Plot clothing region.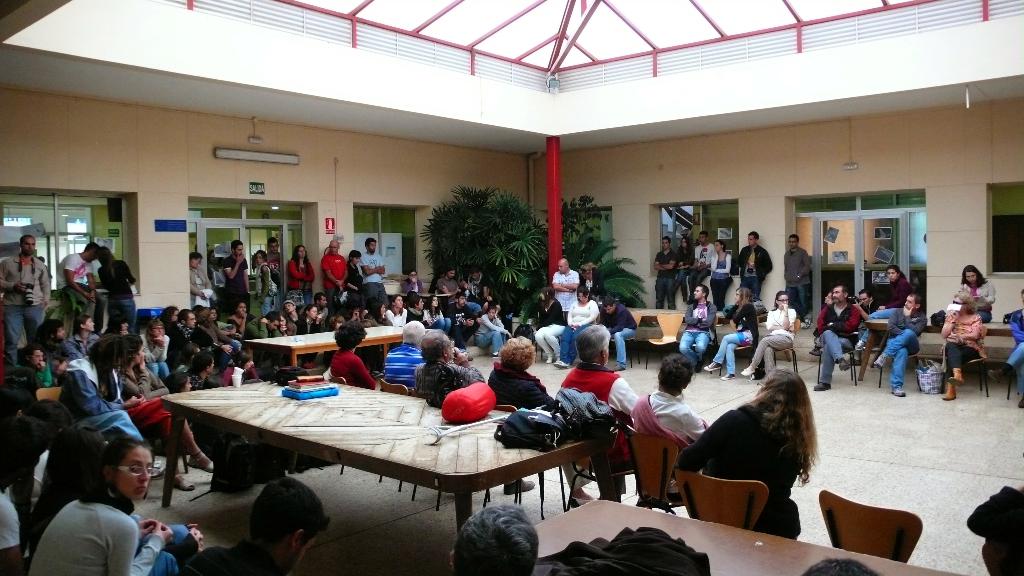
Plotted at [383, 346, 423, 390].
